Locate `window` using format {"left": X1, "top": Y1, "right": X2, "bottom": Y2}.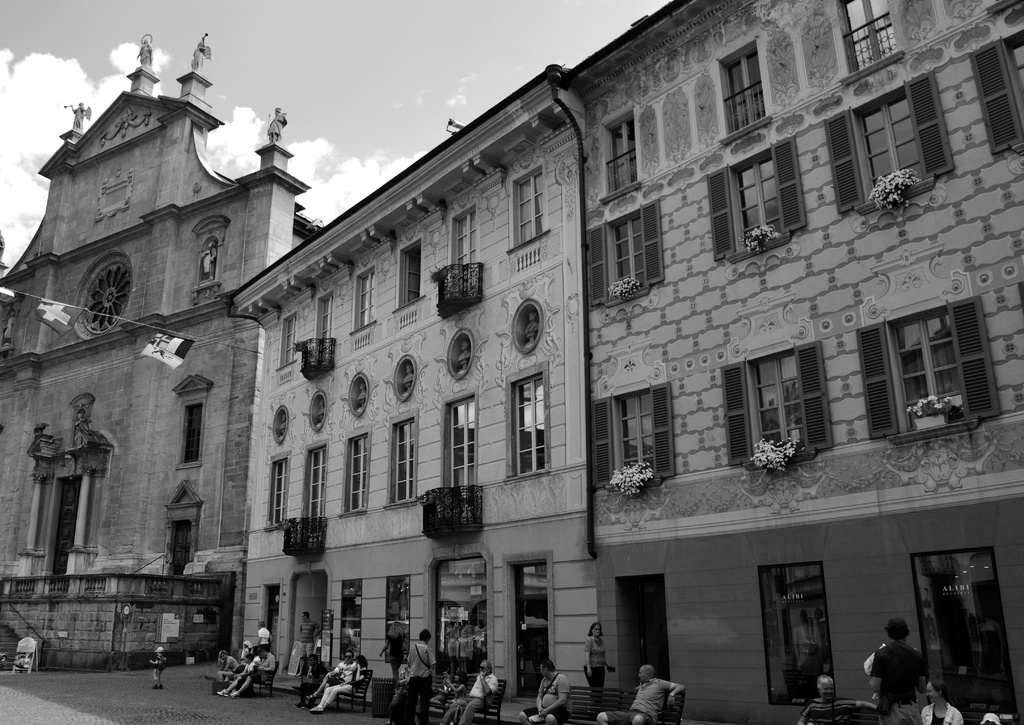
{"left": 299, "top": 442, "right": 332, "bottom": 525}.
